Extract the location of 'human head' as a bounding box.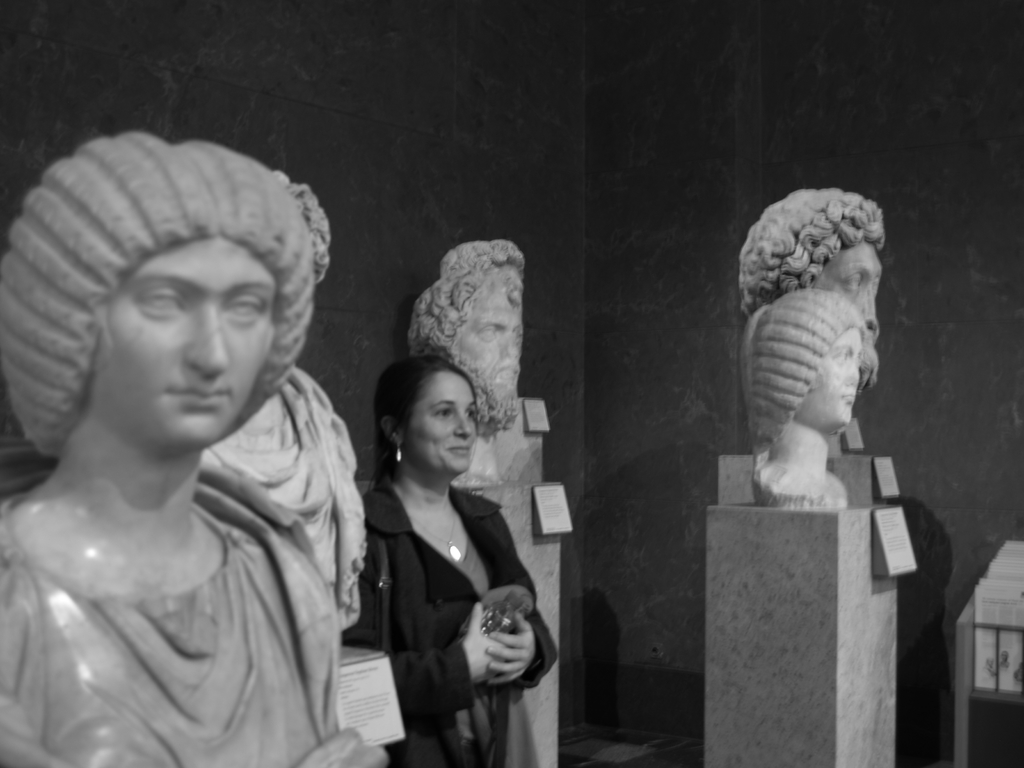
select_region(4, 129, 342, 487).
